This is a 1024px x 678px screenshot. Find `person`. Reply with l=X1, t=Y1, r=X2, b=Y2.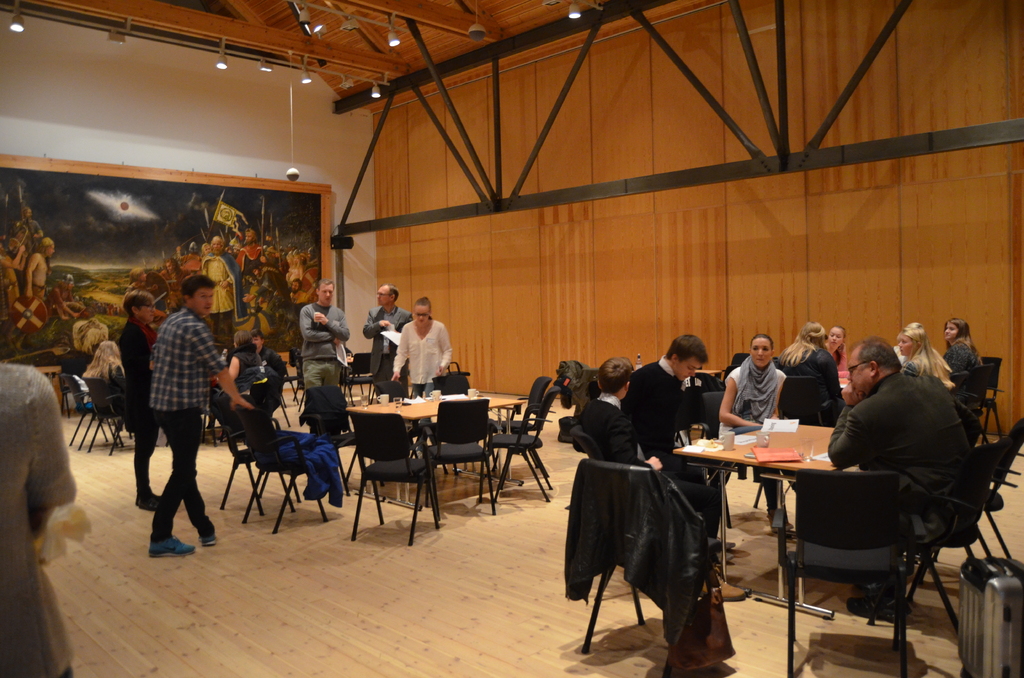
l=814, t=322, r=852, b=382.
